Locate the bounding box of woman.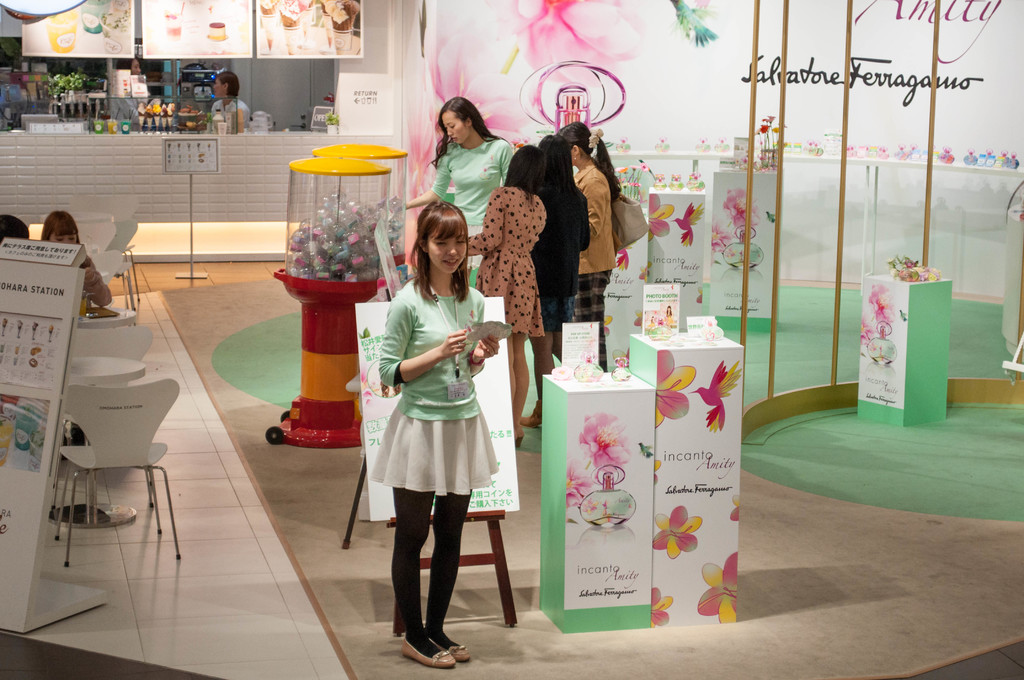
Bounding box: bbox=(558, 118, 611, 378).
